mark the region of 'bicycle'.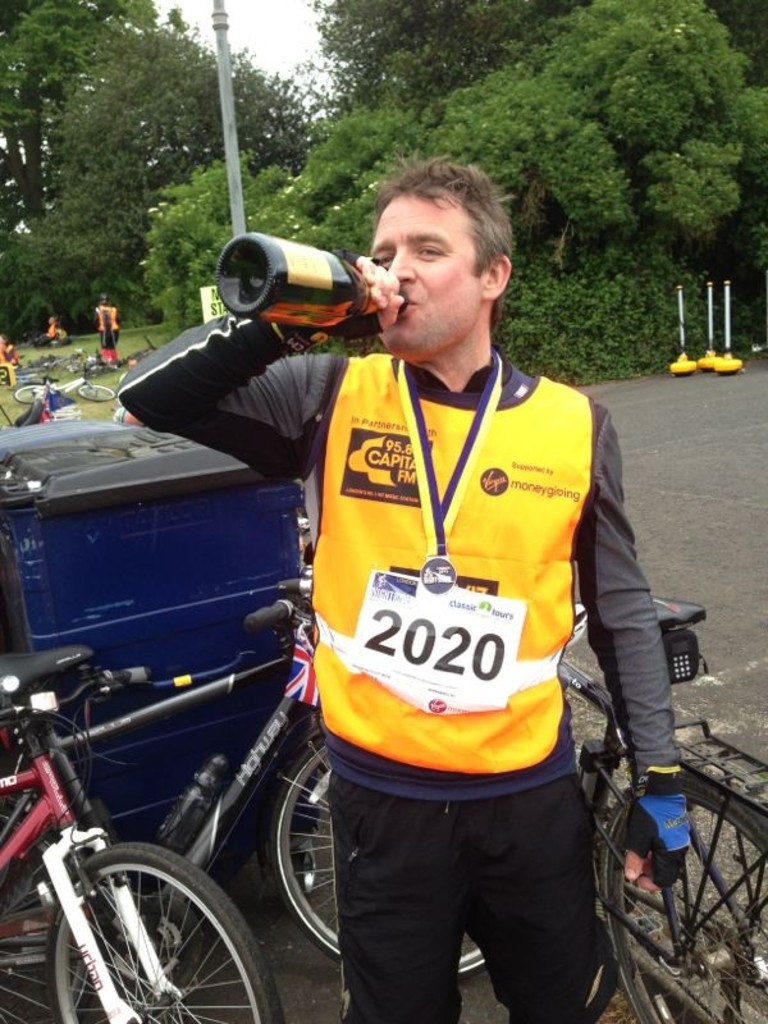
Region: 0/579/499/993.
